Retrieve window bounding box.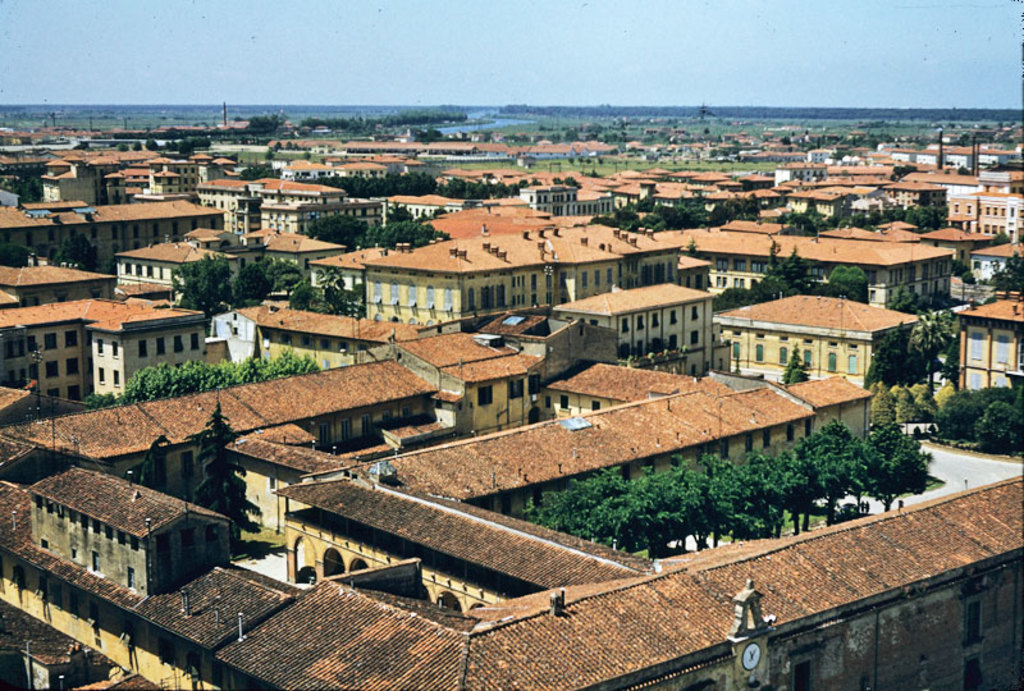
Bounding box: locate(95, 361, 109, 383).
